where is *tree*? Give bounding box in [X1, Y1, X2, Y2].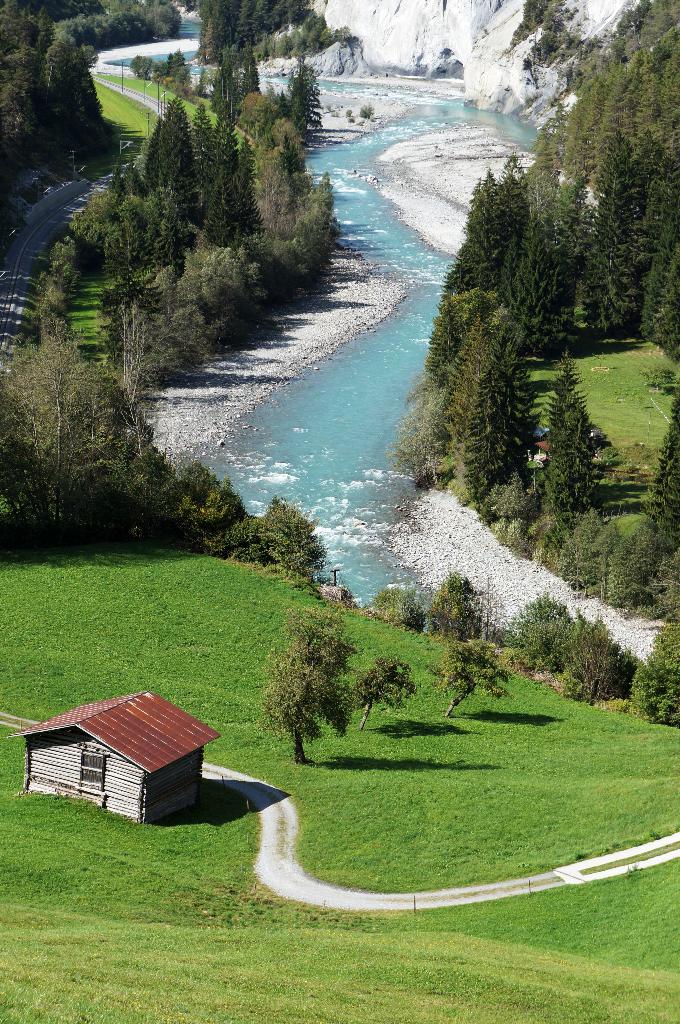
[0, 31, 101, 189].
